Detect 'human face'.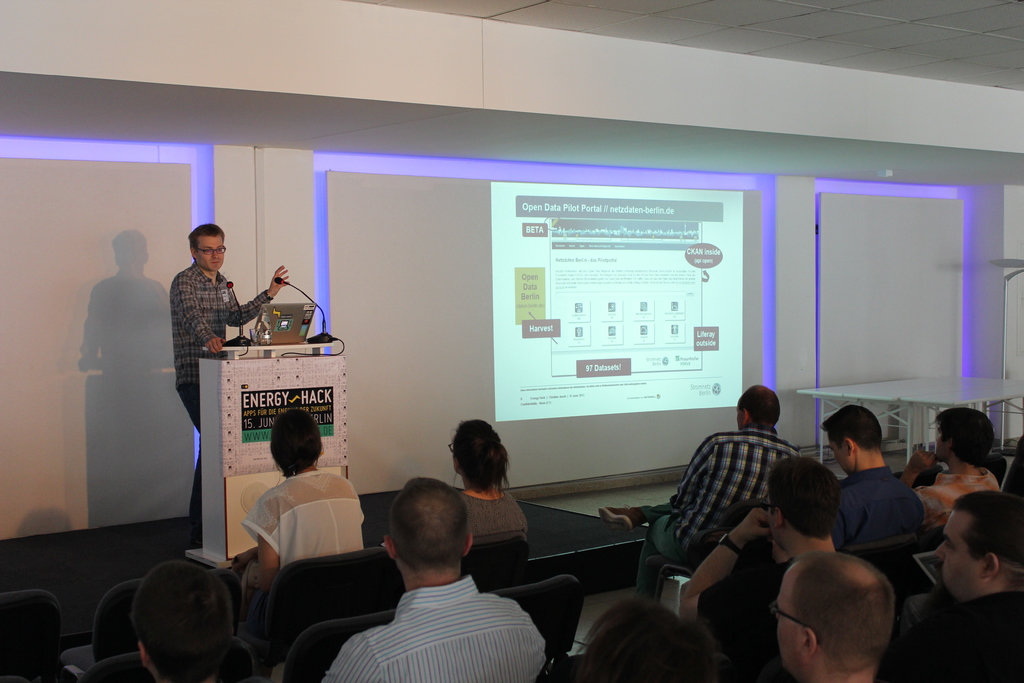
Detected at bbox(196, 231, 227, 270).
